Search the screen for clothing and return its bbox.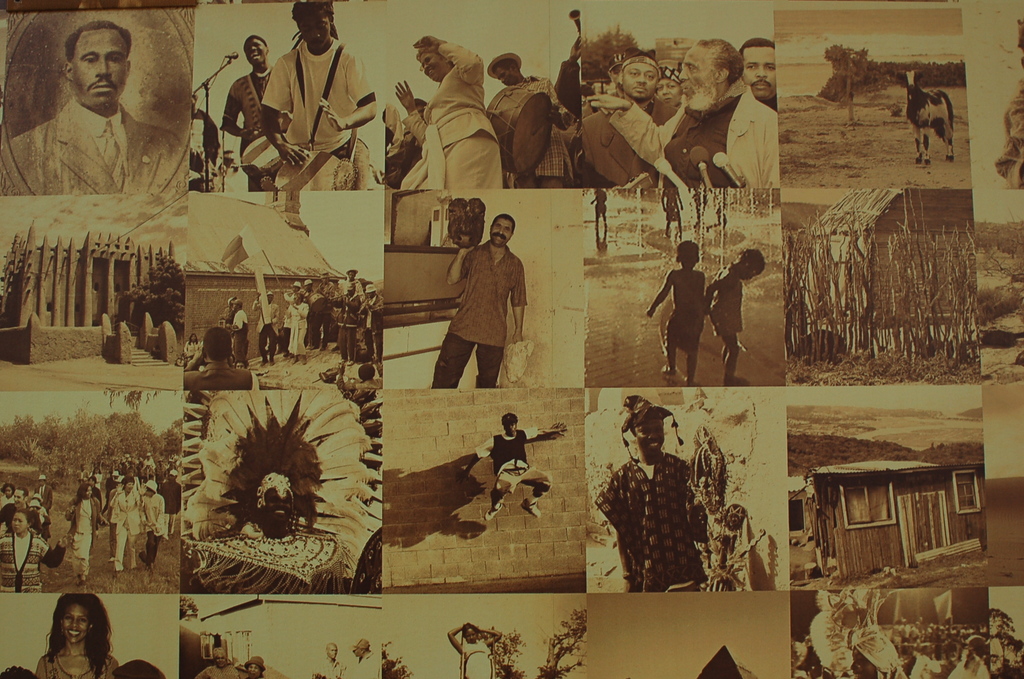
Found: crop(488, 69, 575, 191).
